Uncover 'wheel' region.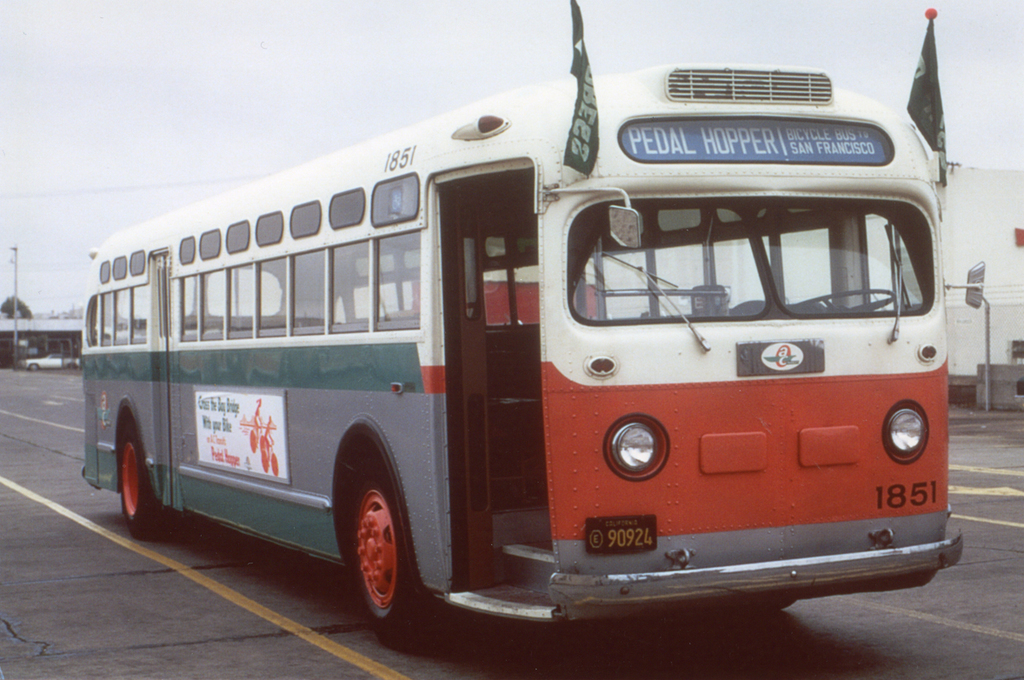
Uncovered: locate(798, 291, 896, 314).
